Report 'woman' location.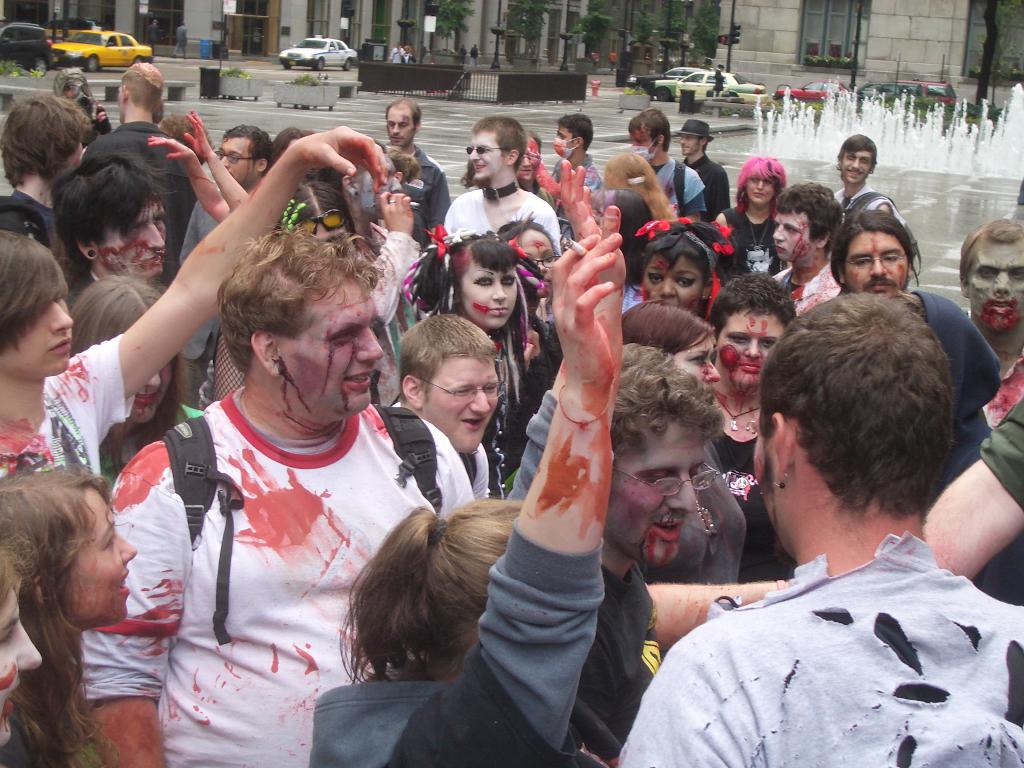
Report: [left=59, top=273, right=207, bottom=493].
